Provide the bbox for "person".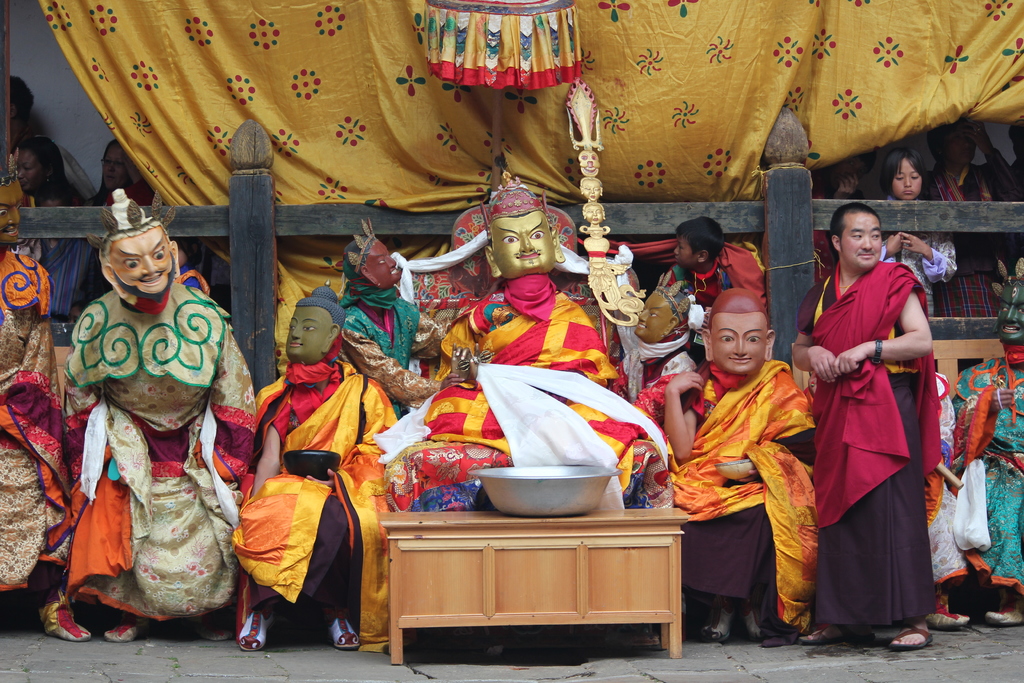
Rect(925, 120, 1023, 318).
